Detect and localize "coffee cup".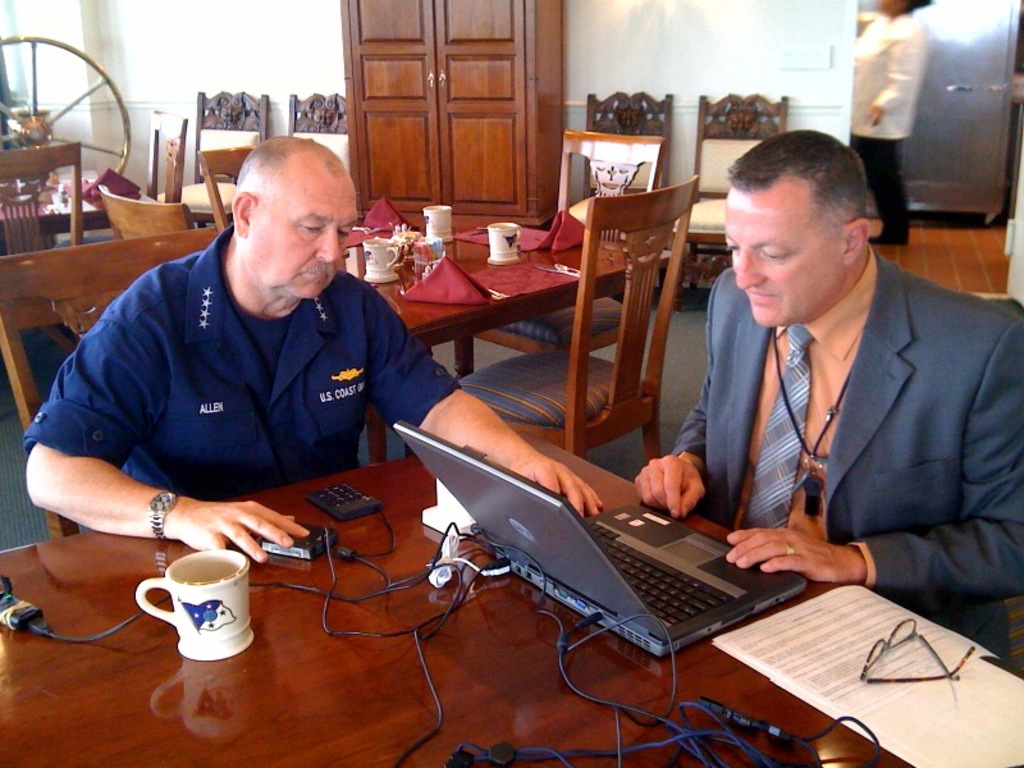
Localized at bbox=(419, 206, 457, 246).
